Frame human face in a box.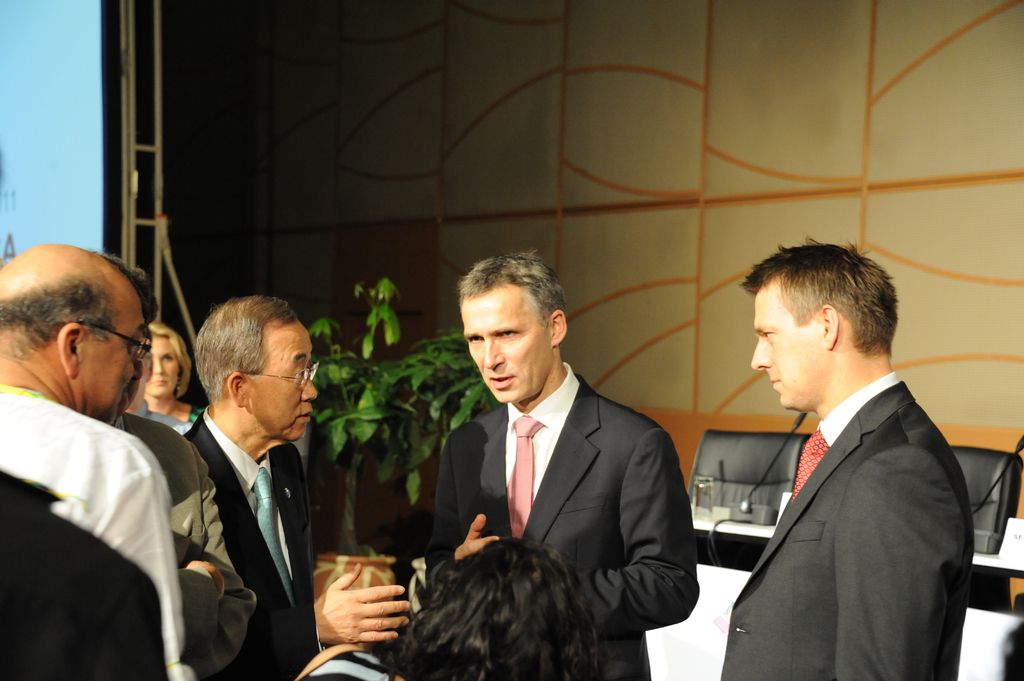
460:285:552:405.
